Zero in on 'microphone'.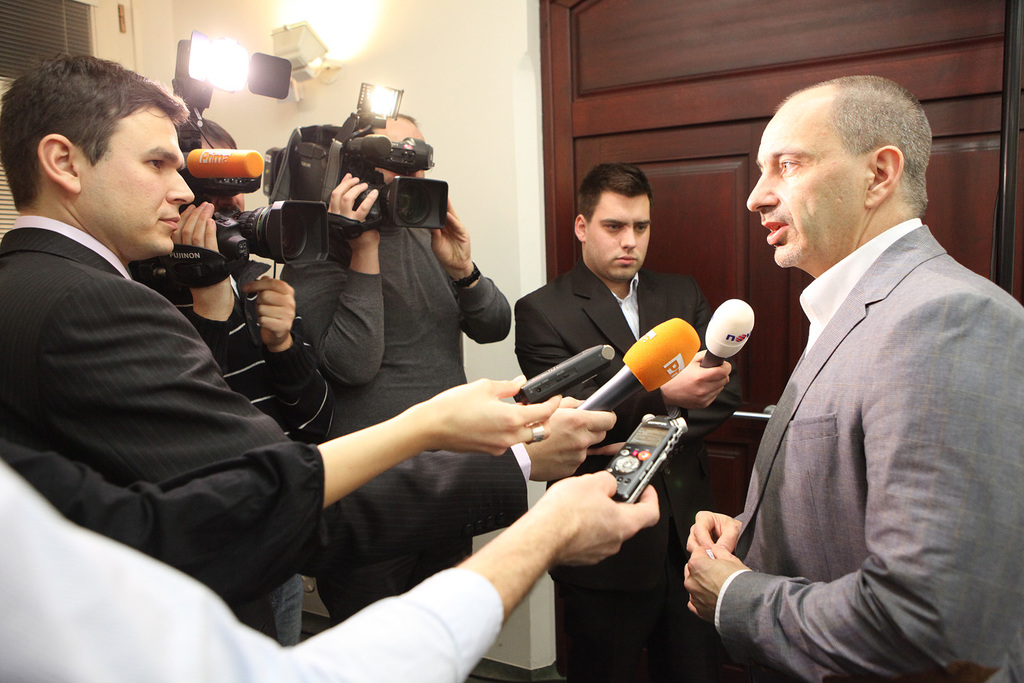
Zeroed in: 571:314:701:411.
